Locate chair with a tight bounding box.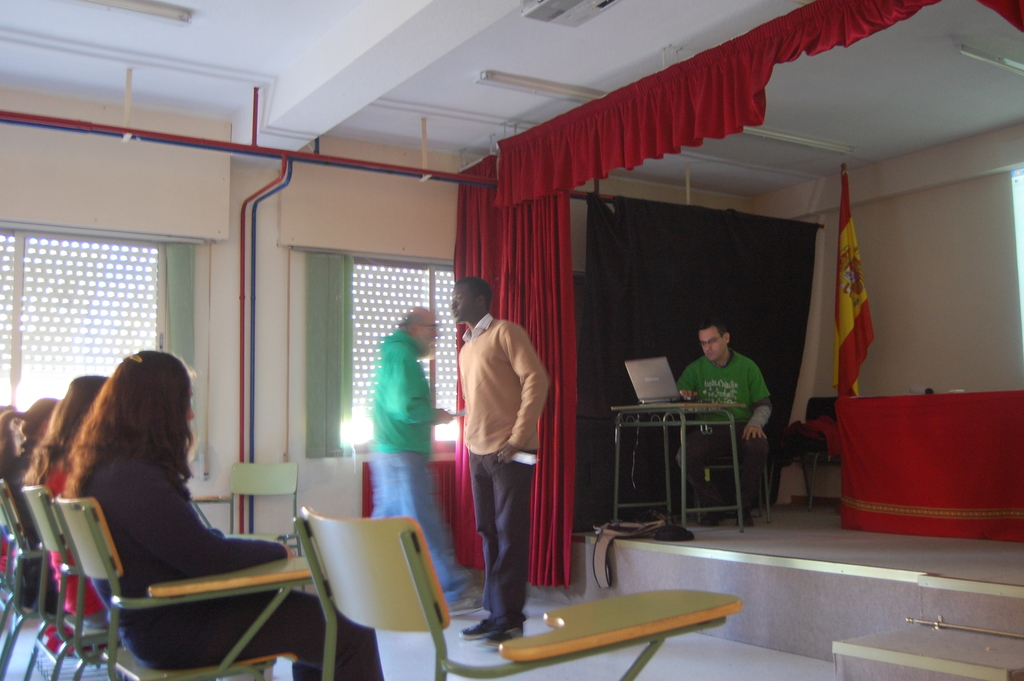
select_region(761, 397, 841, 513).
